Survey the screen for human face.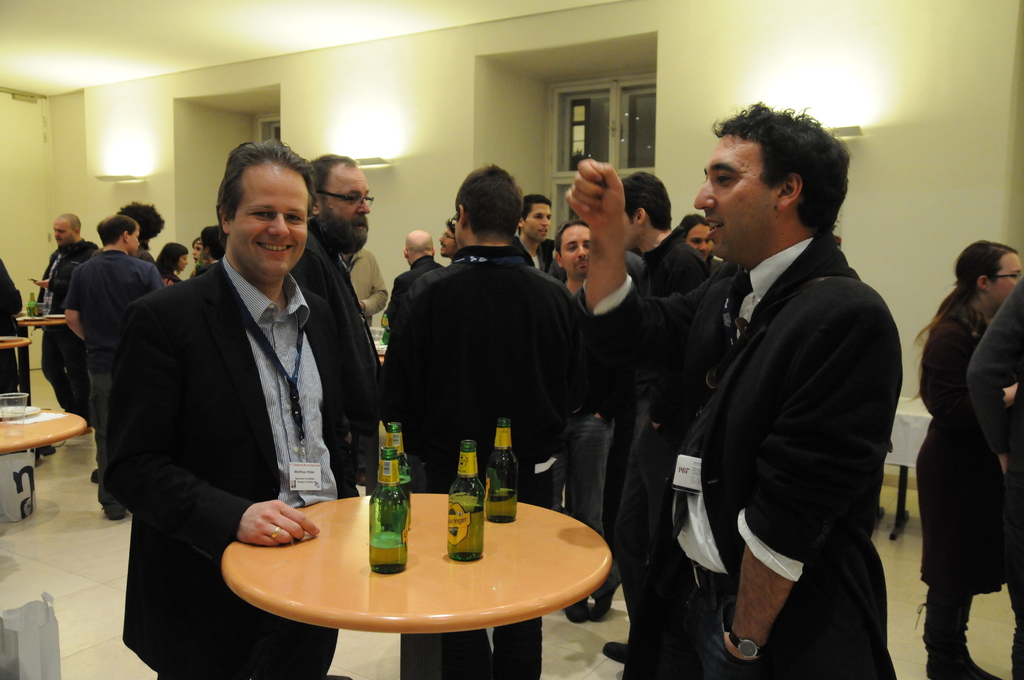
Survey found: BBox(992, 252, 1020, 309).
